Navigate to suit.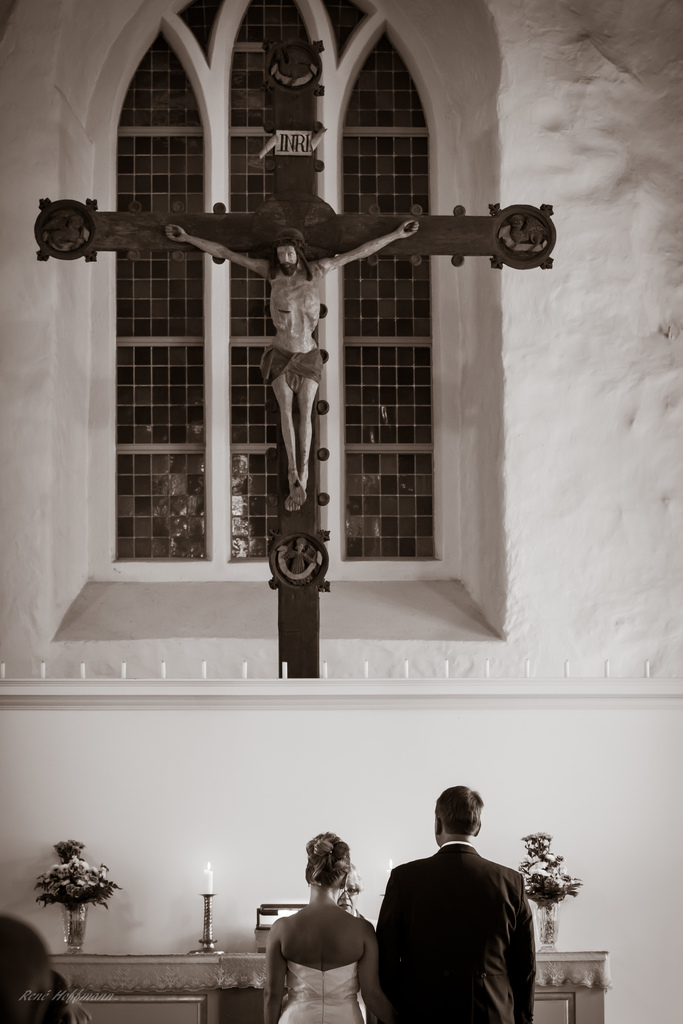
Navigation target: 375,811,555,1023.
